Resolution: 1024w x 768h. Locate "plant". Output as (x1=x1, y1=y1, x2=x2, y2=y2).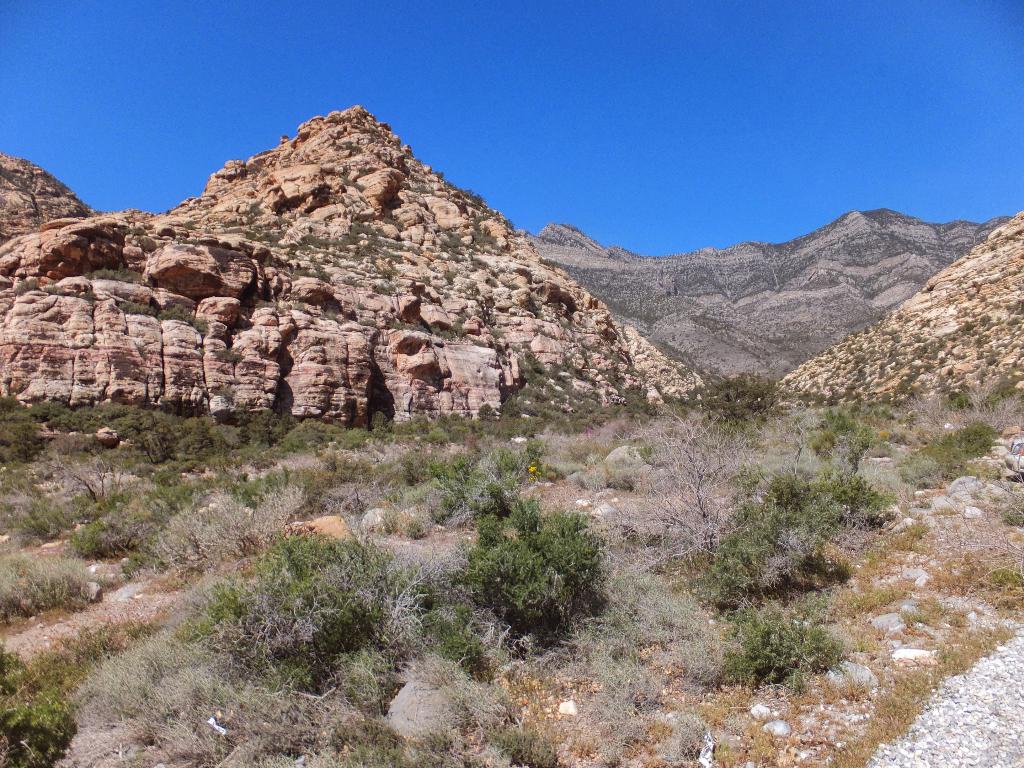
(x1=945, y1=367, x2=955, y2=377).
